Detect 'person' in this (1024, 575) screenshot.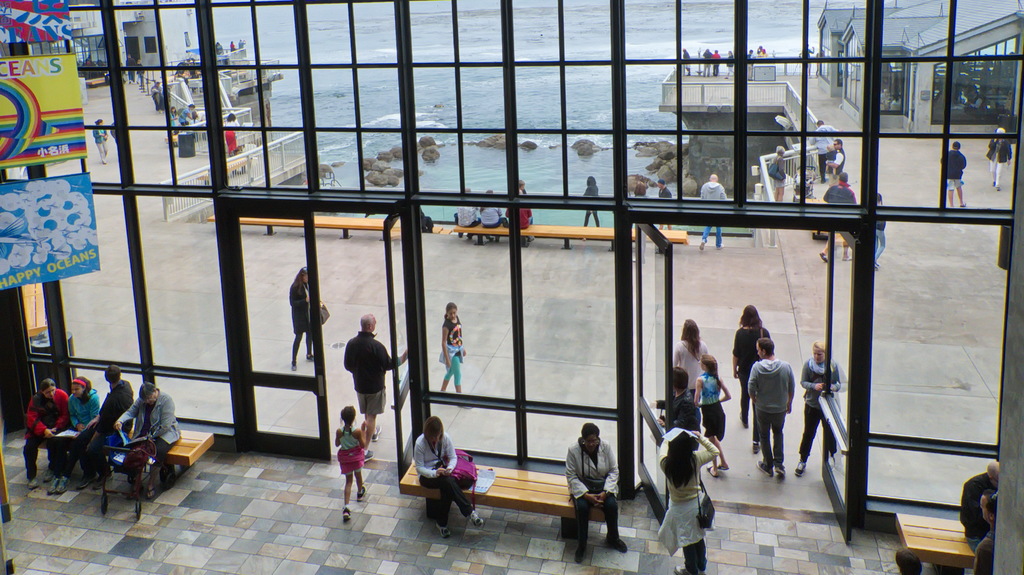
Detection: {"left": 698, "top": 171, "right": 725, "bottom": 251}.
